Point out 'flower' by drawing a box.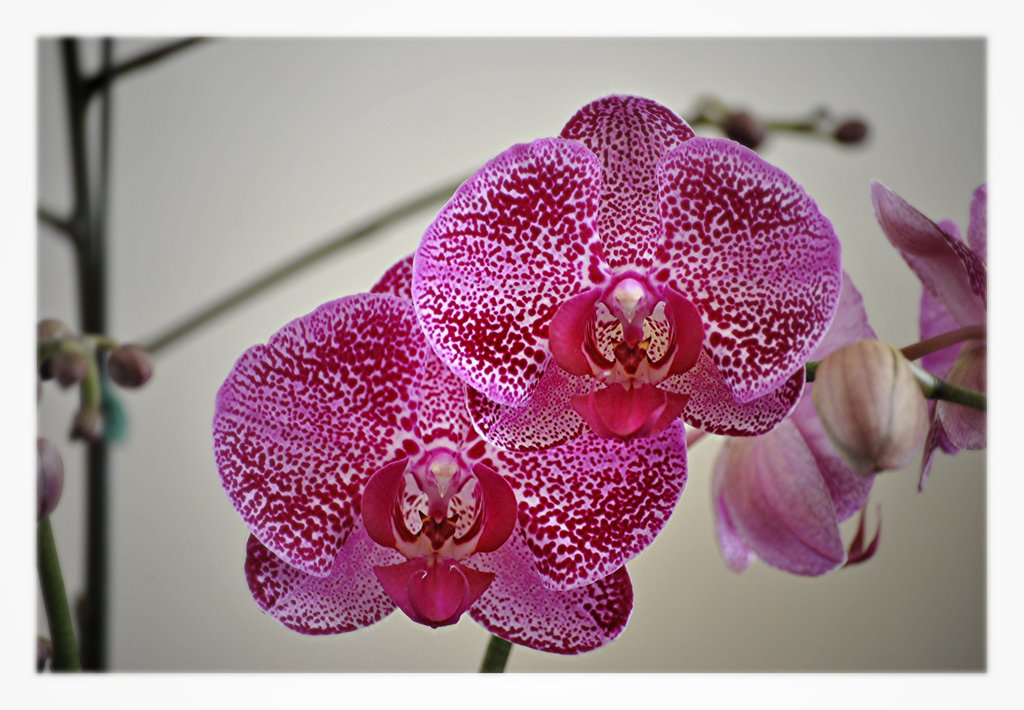
Rect(406, 93, 851, 443).
